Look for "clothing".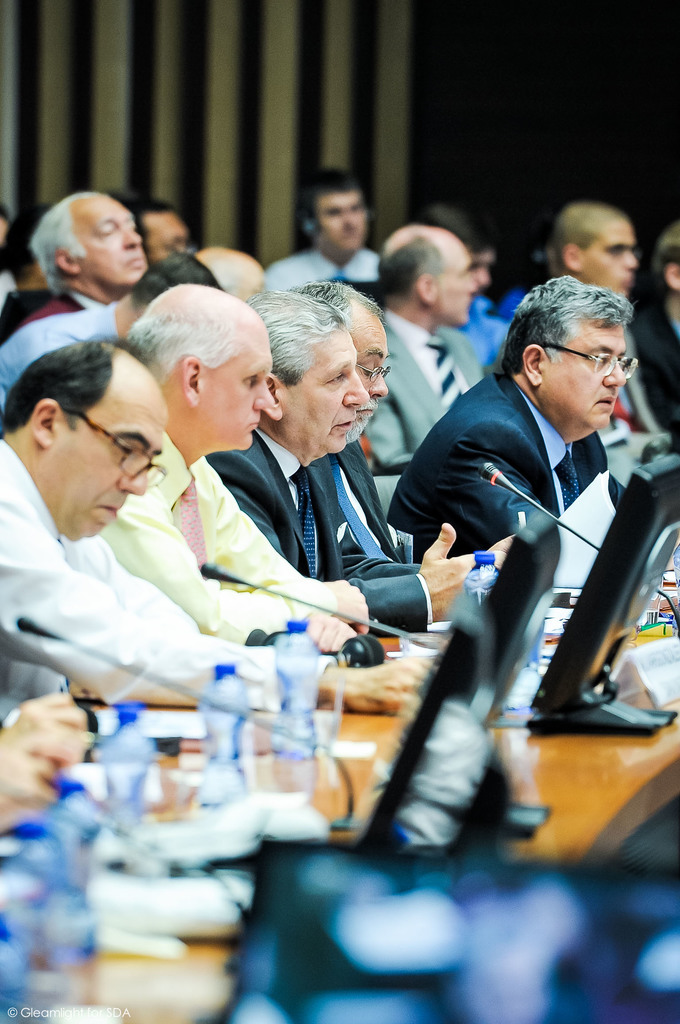
Found: BBox(202, 432, 441, 637).
